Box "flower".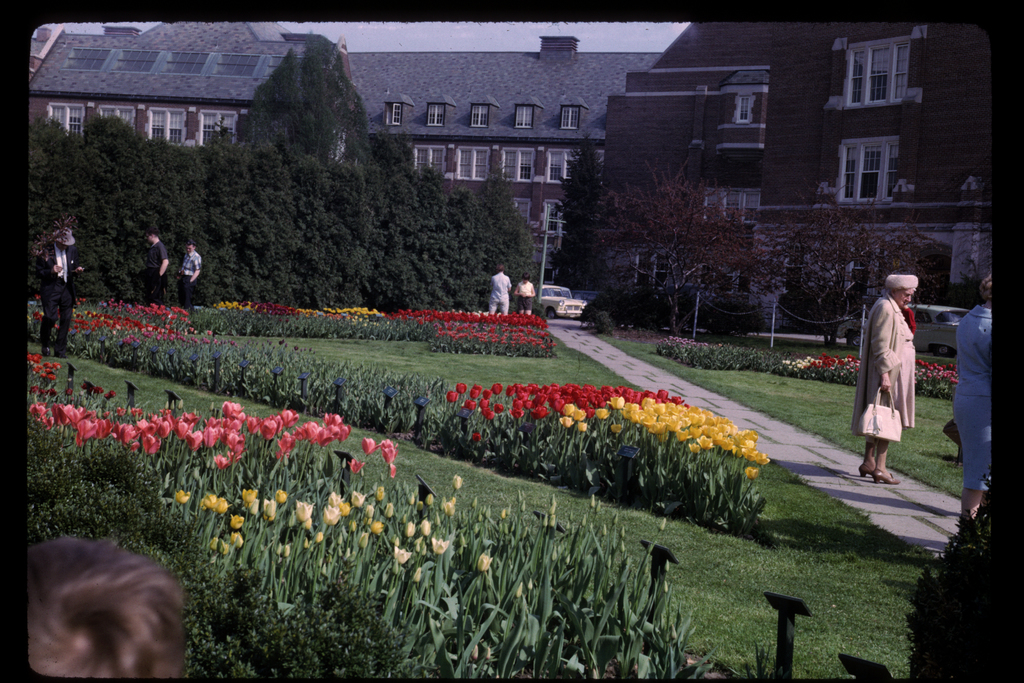
(381, 436, 399, 465).
